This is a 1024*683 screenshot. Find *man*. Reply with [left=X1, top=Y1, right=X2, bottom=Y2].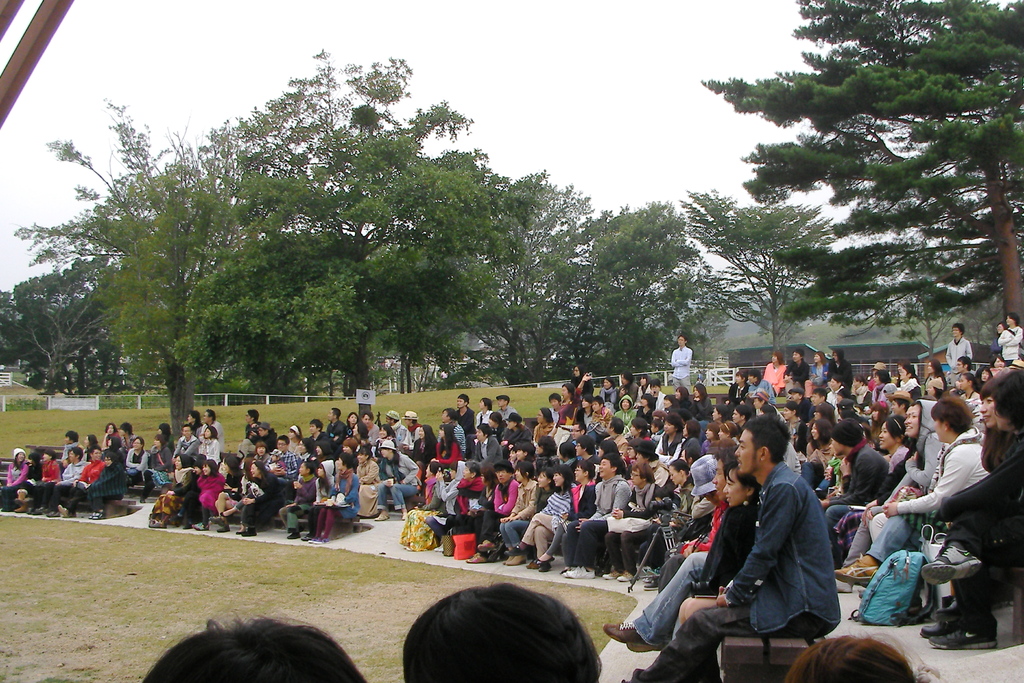
[left=496, top=391, right=517, bottom=422].
